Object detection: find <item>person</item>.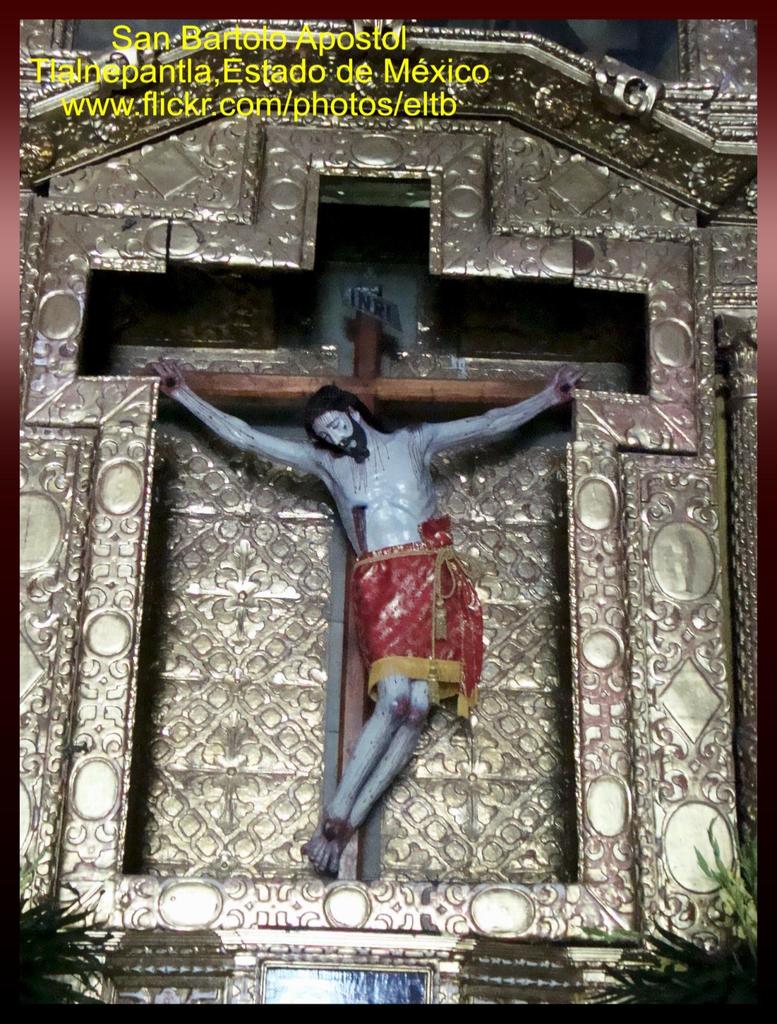
<box>145,362,590,877</box>.
